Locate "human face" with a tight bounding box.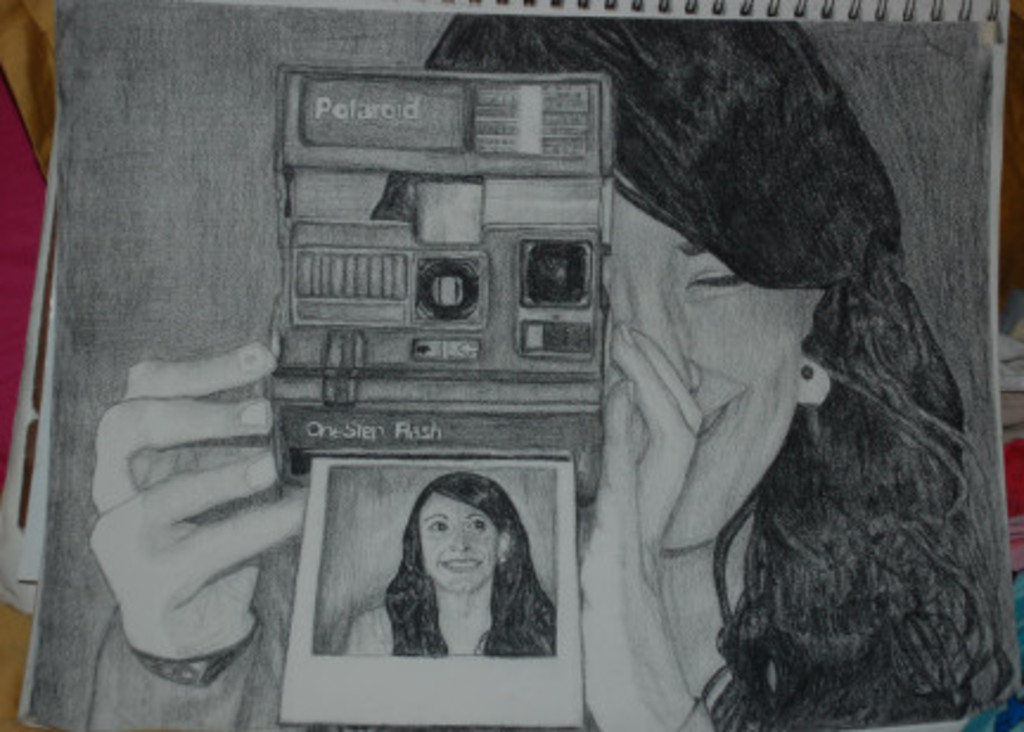
[604, 187, 801, 550].
